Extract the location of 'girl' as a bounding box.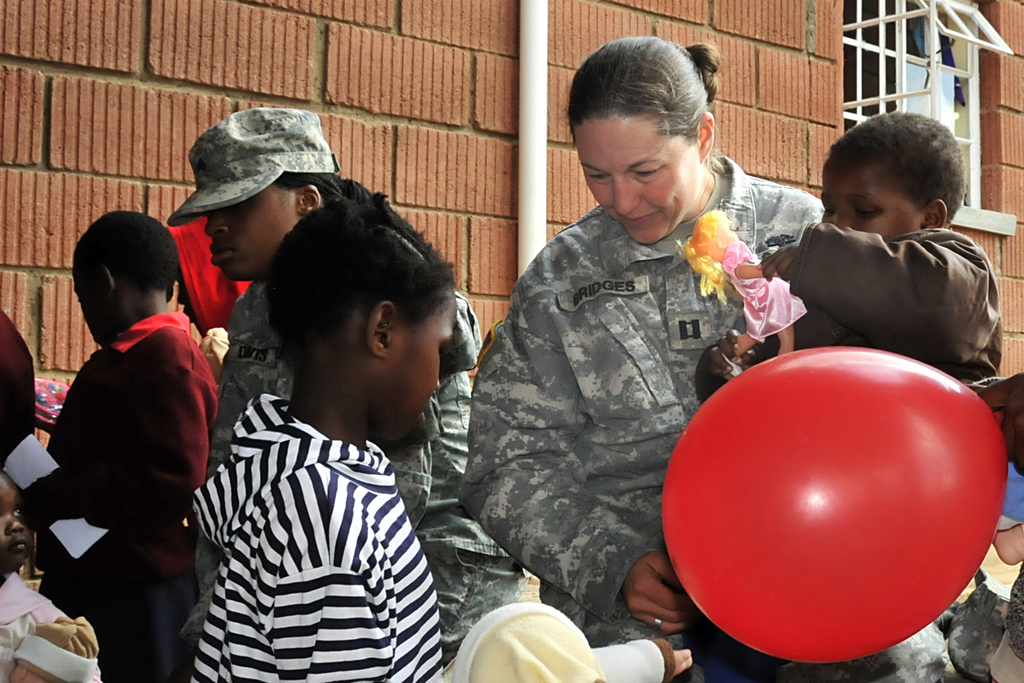
<region>685, 110, 1003, 682</region>.
